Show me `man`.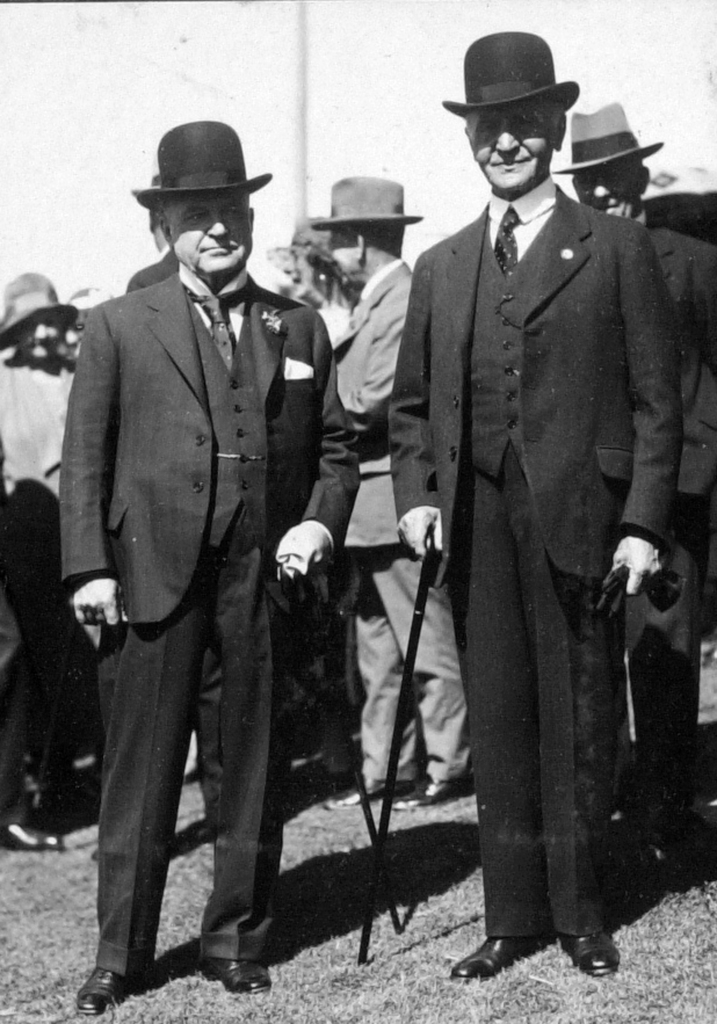
`man` is here: 563:106:716:901.
